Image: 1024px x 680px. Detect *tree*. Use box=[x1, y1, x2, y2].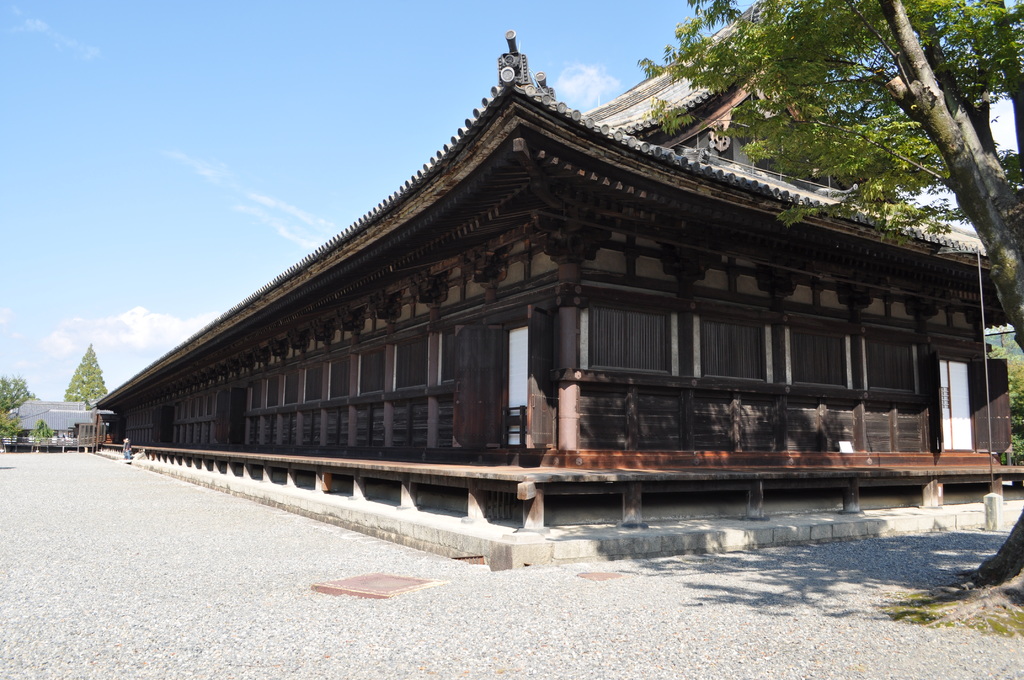
box=[64, 343, 102, 403].
